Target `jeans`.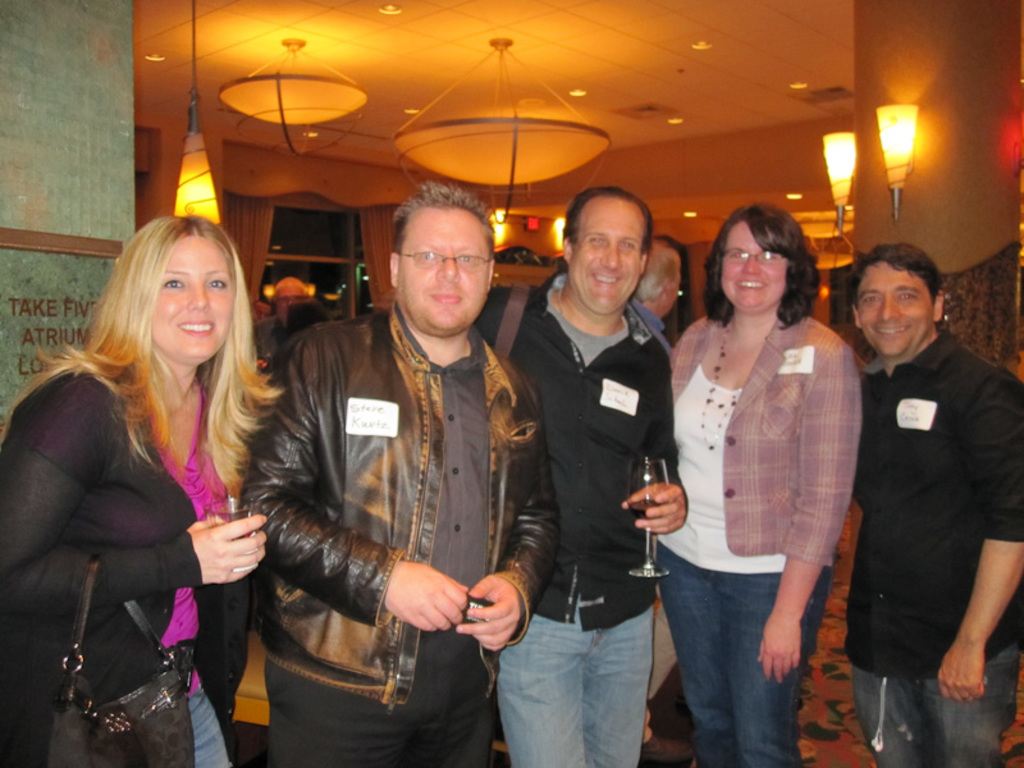
Target region: Rect(859, 648, 1023, 767).
